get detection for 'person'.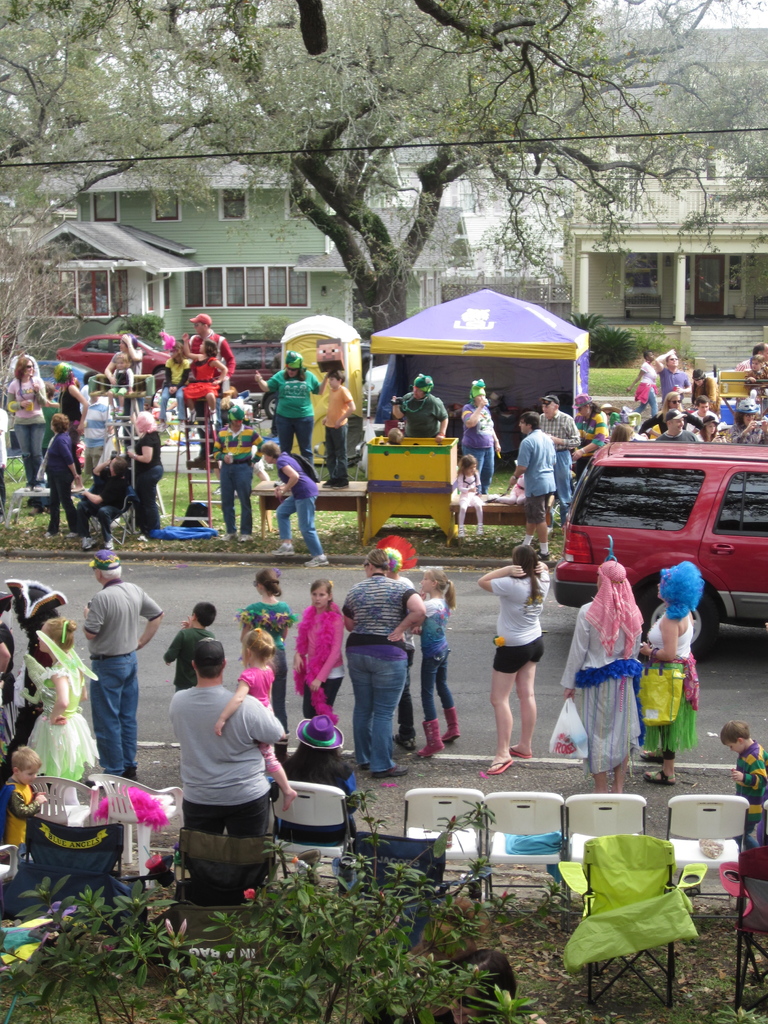
Detection: 535, 392, 581, 532.
